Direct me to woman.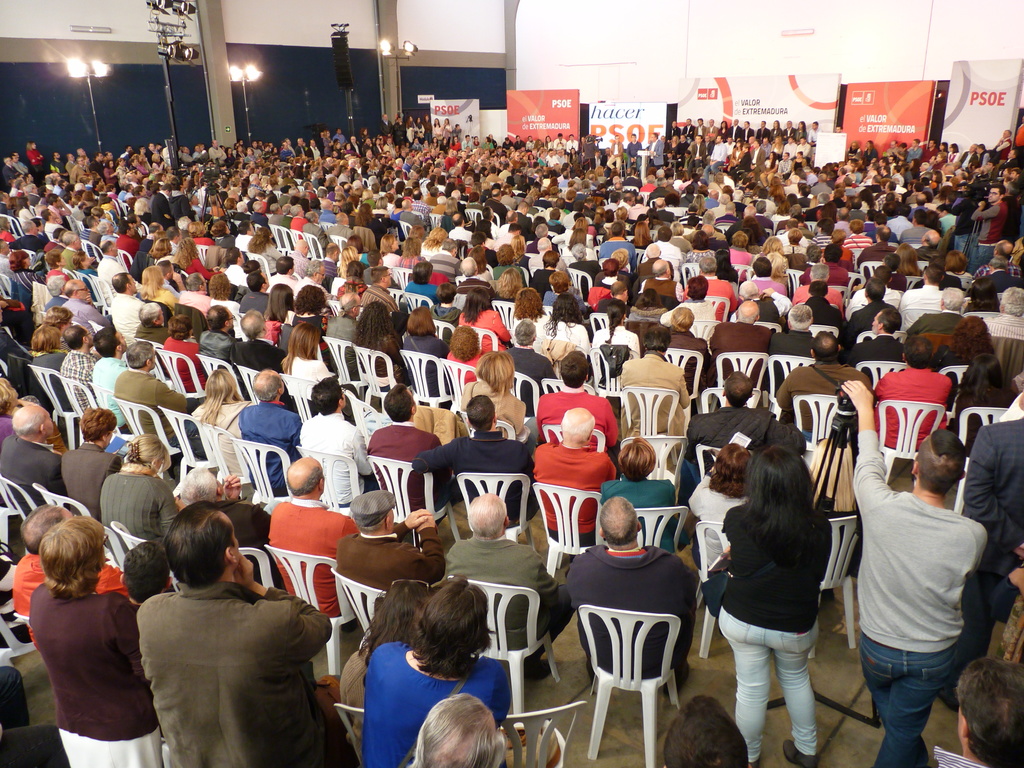
Direction: Rect(689, 441, 763, 580).
